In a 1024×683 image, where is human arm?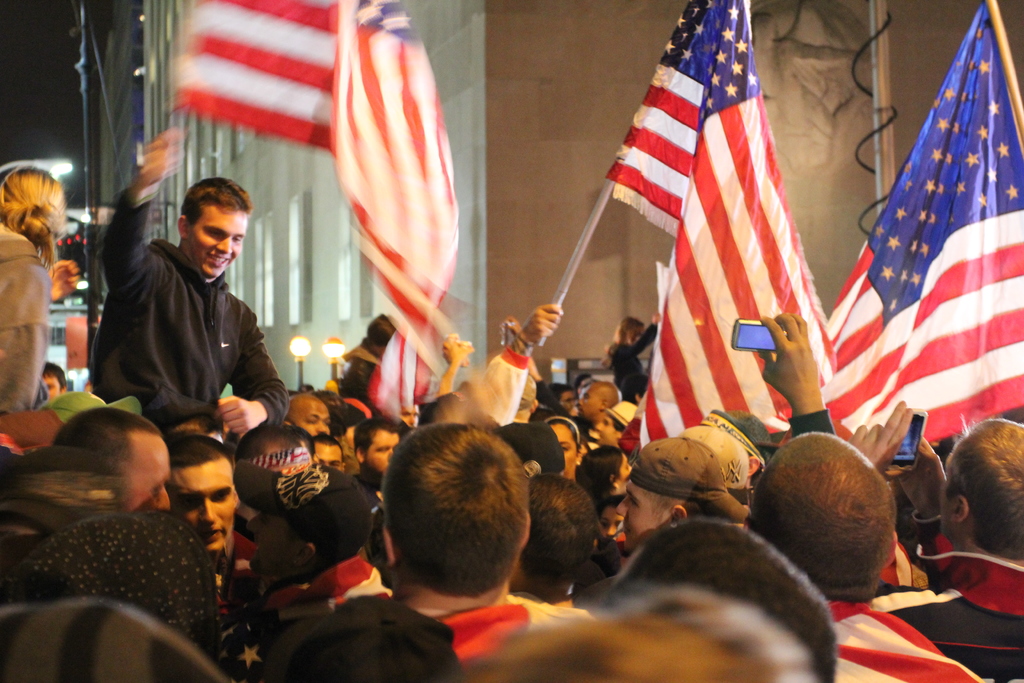
x1=621 y1=311 x2=666 y2=352.
